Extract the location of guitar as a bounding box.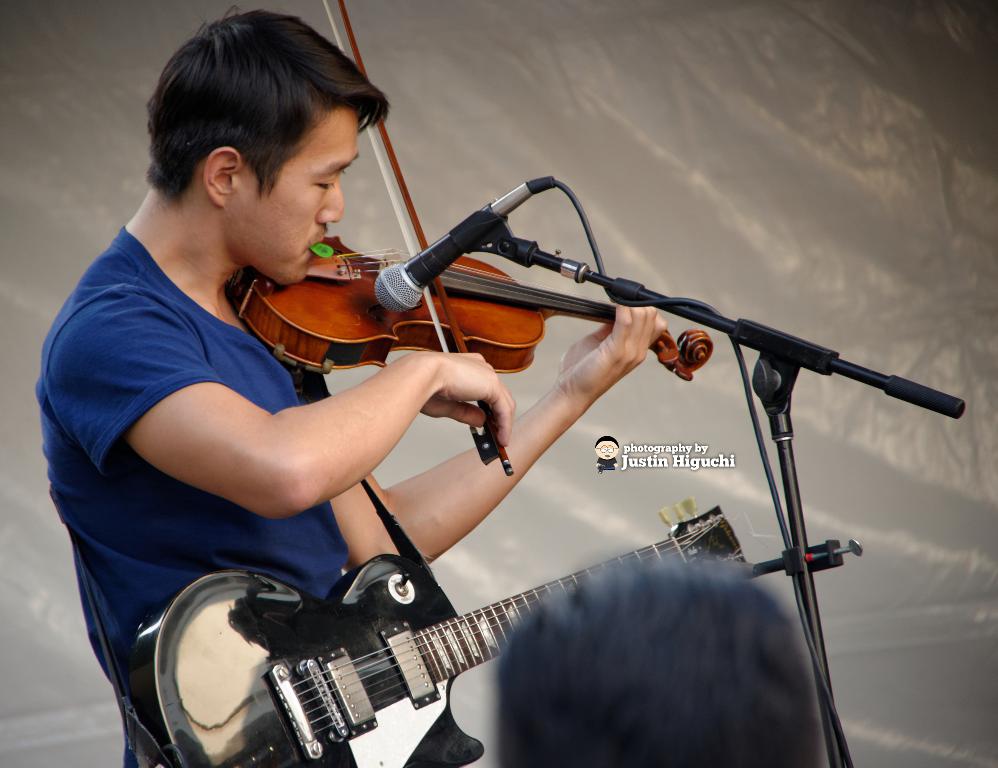
<box>147,507,754,767</box>.
